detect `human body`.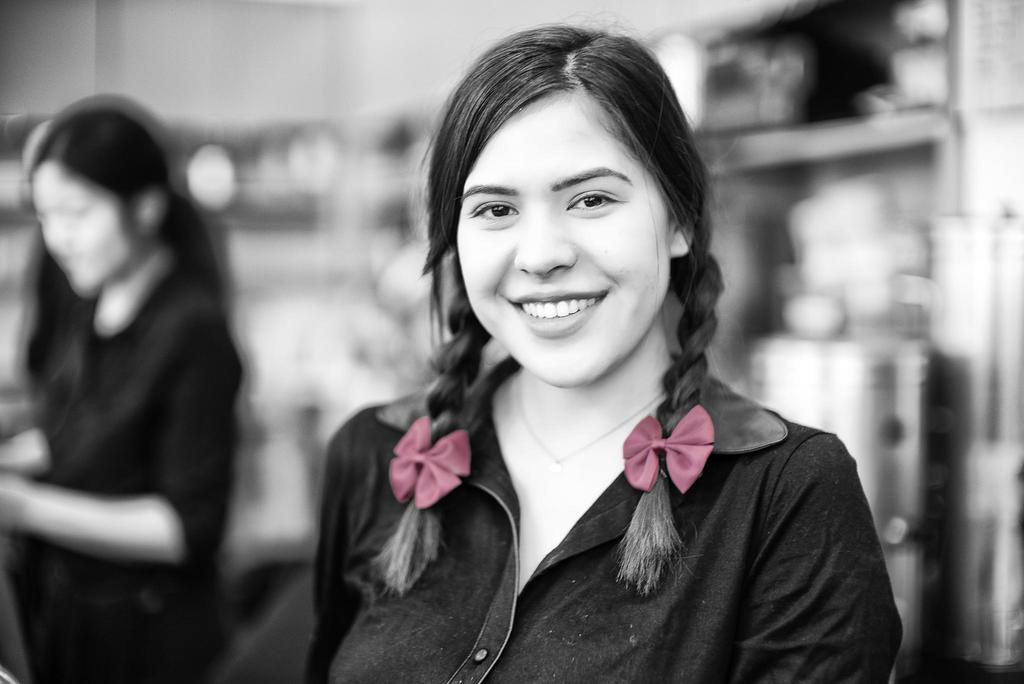
Detected at {"left": 0, "top": 91, "right": 251, "bottom": 683}.
